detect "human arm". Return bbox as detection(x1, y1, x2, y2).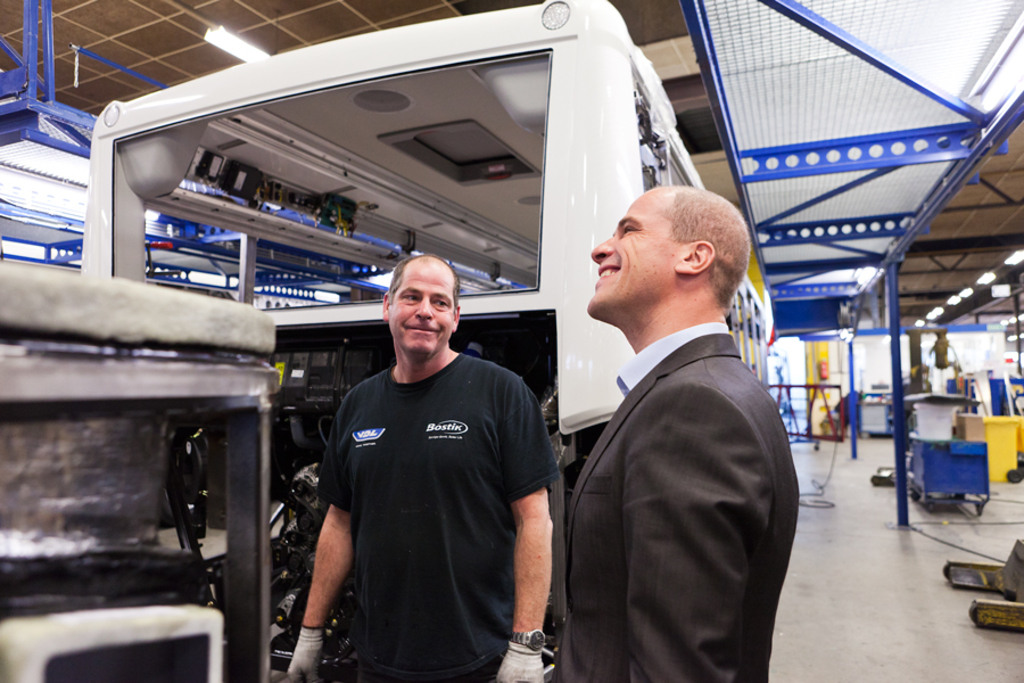
detection(494, 385, 561, 682).
